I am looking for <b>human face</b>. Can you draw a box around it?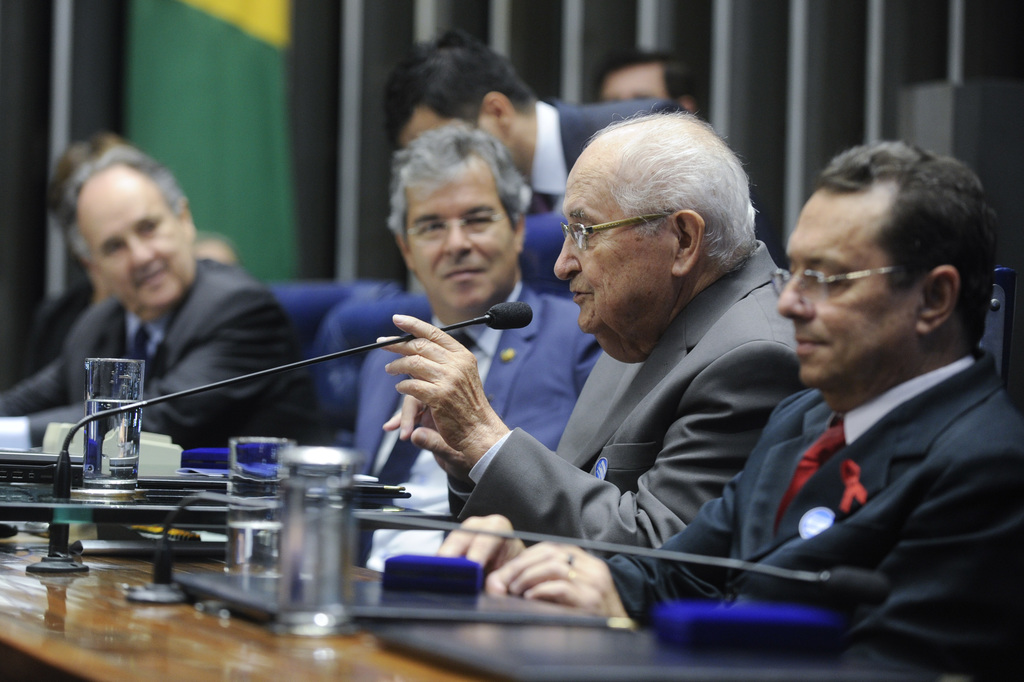
Sure, the bounding box is (397, 107, 509, 159).
